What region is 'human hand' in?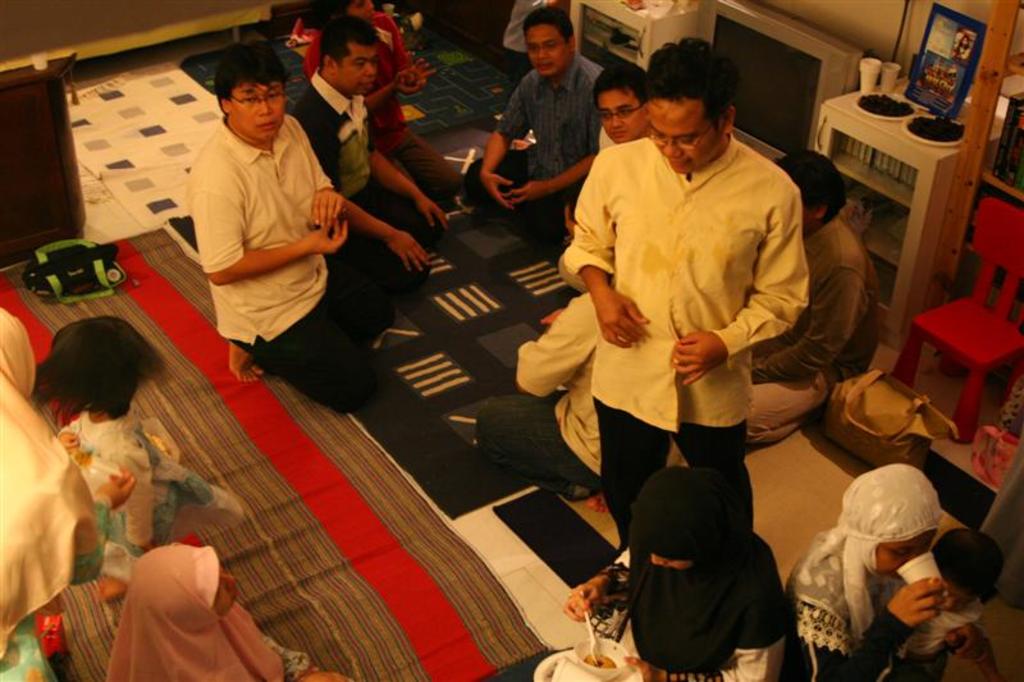
389, 228, 434, 276.
